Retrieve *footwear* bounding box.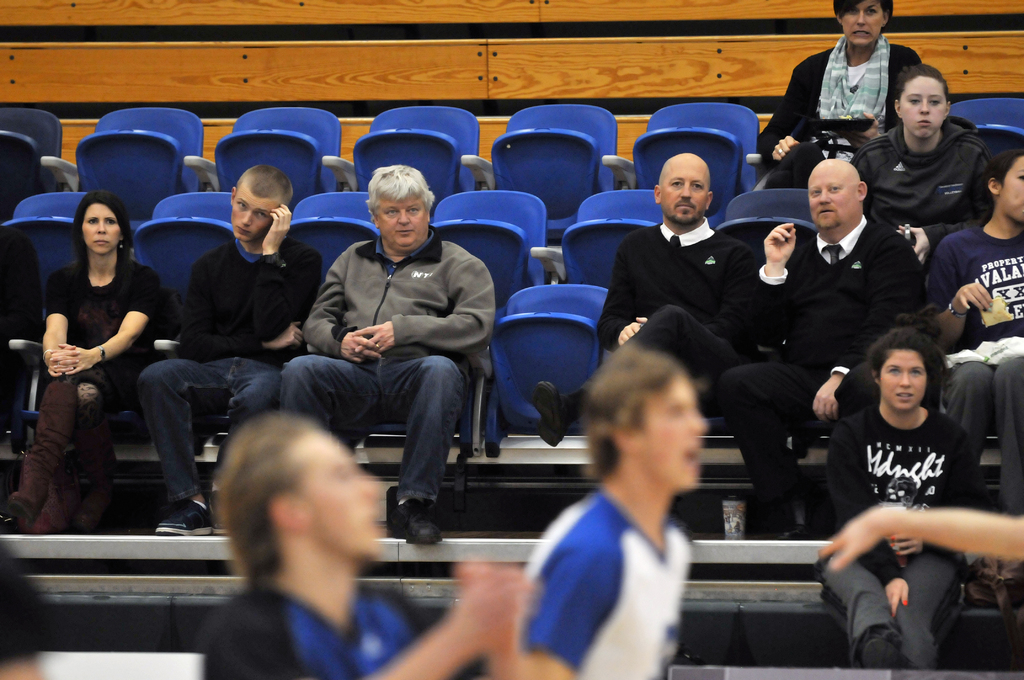
Bounding box: {"left": 212, "top": 492, "right": 231, "bottom": 535}.
